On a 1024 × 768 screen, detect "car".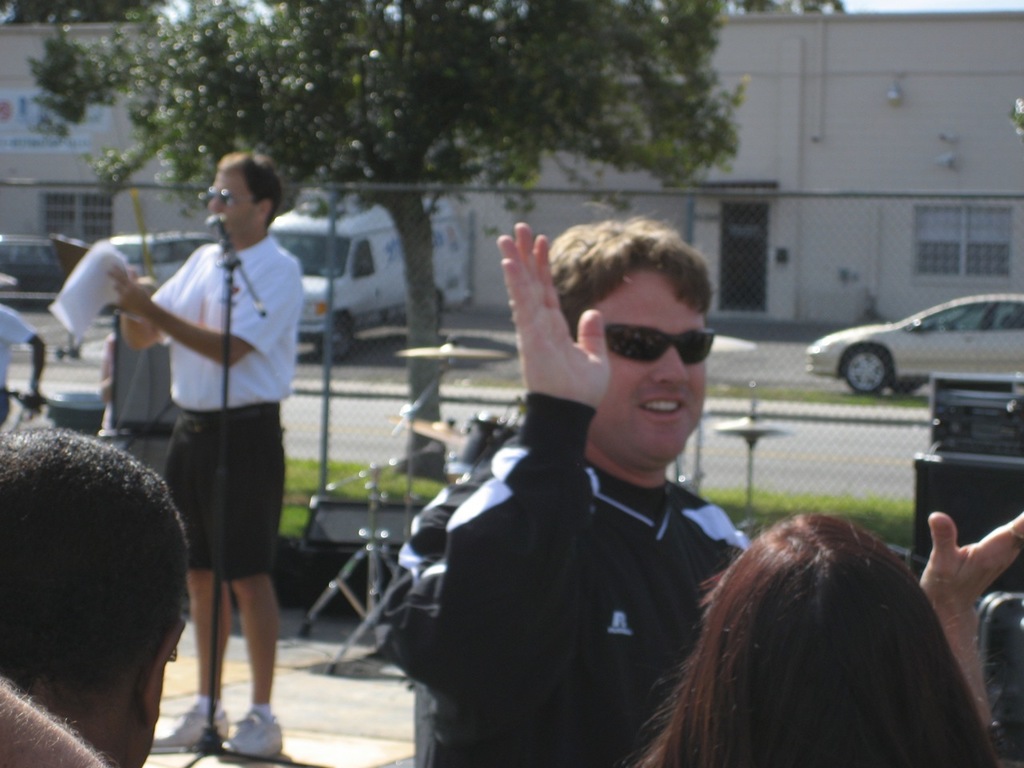
{"x1": 0, "y1": 237, "x2": 69, "y2": 289}.
